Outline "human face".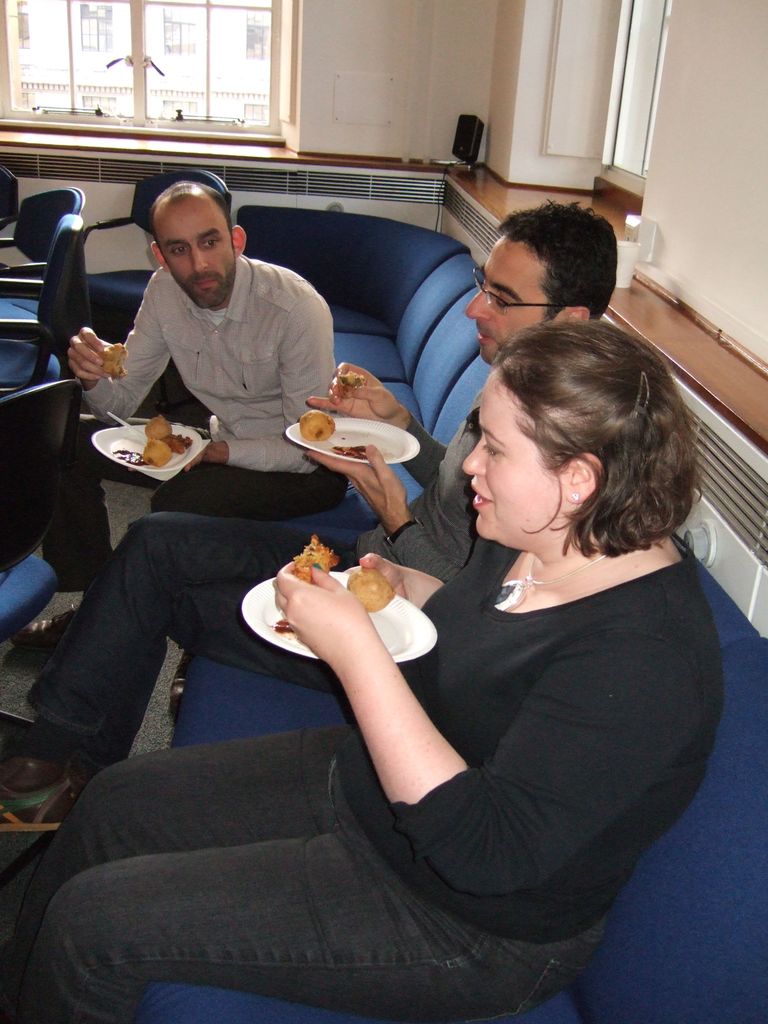
Outline: {"x1": 464, "y1": 232, "x2": 551, "y2": 359}.
